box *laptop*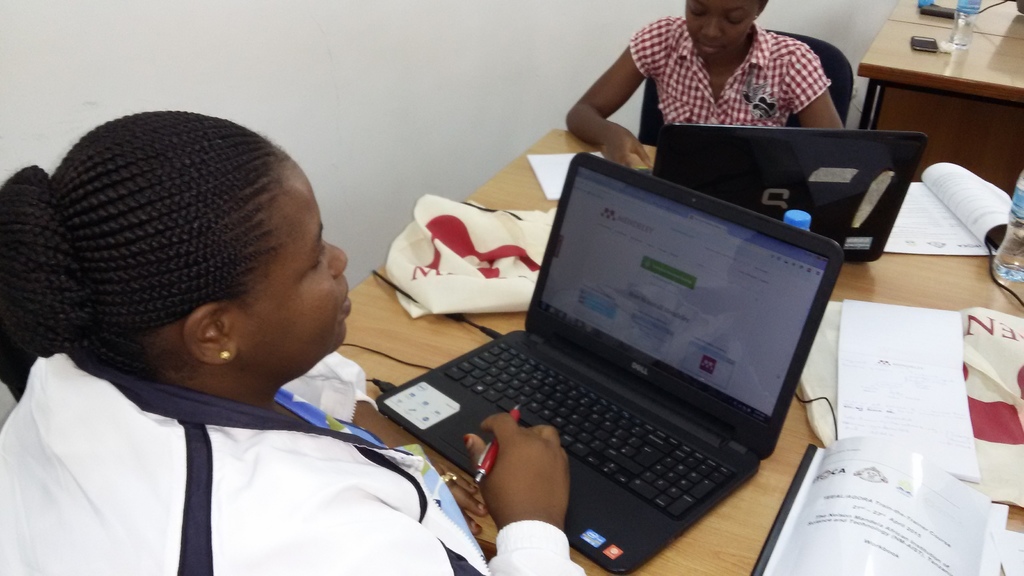
bbox(392, 157, 835, 556)
